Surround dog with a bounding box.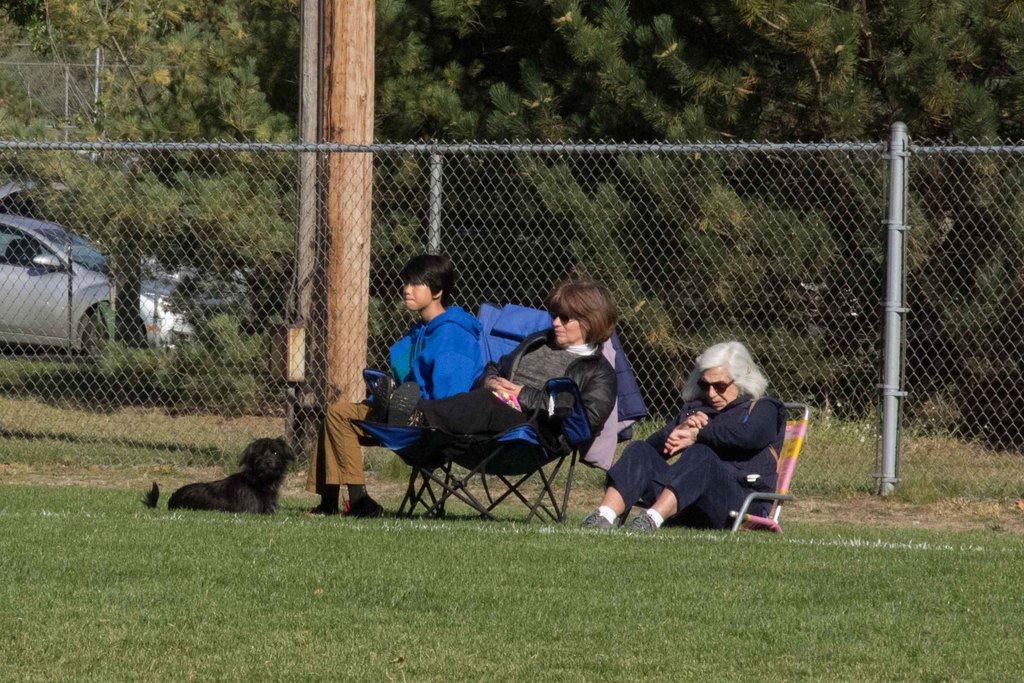
bbox(141, 438, 298, 518).
